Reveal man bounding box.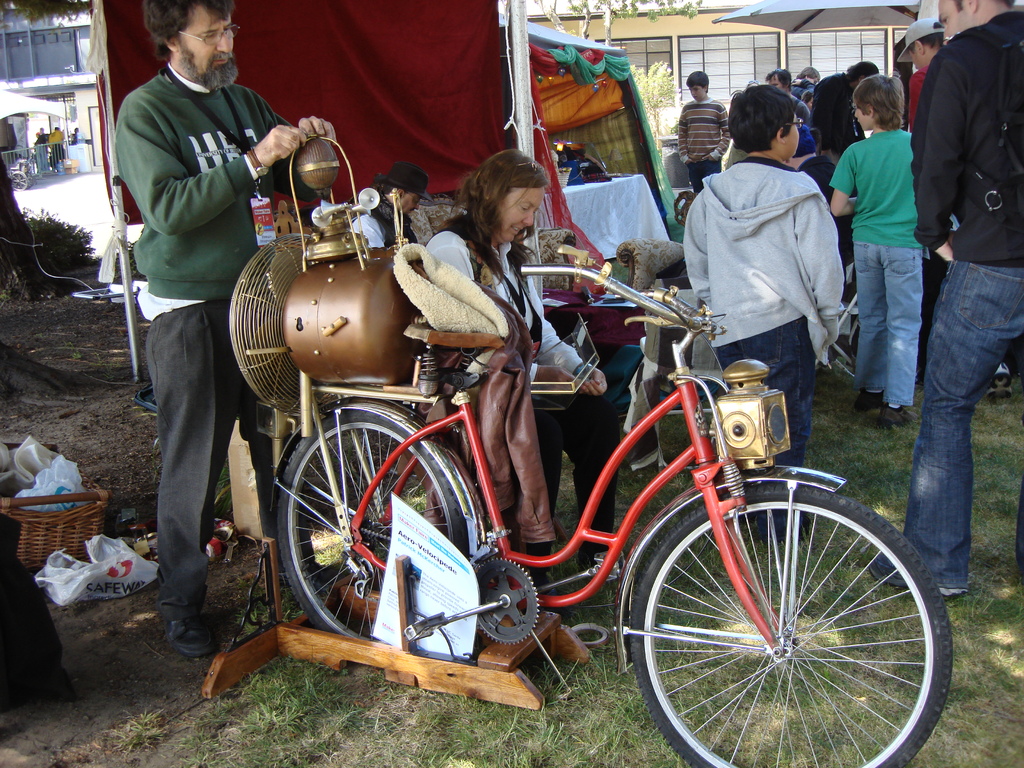
Revealed: (789,65,821,100).
